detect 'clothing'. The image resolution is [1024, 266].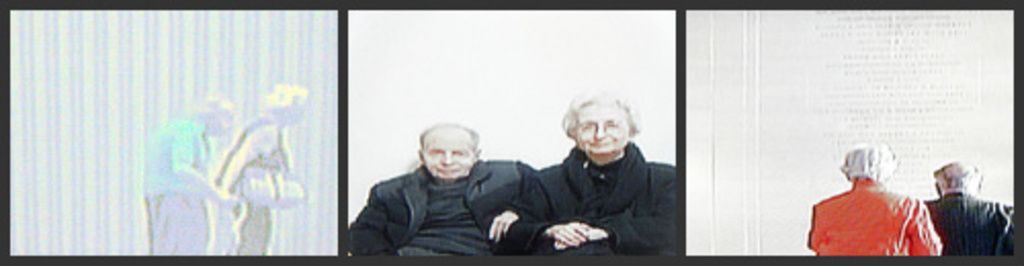
[485, 137, 674, 256].
